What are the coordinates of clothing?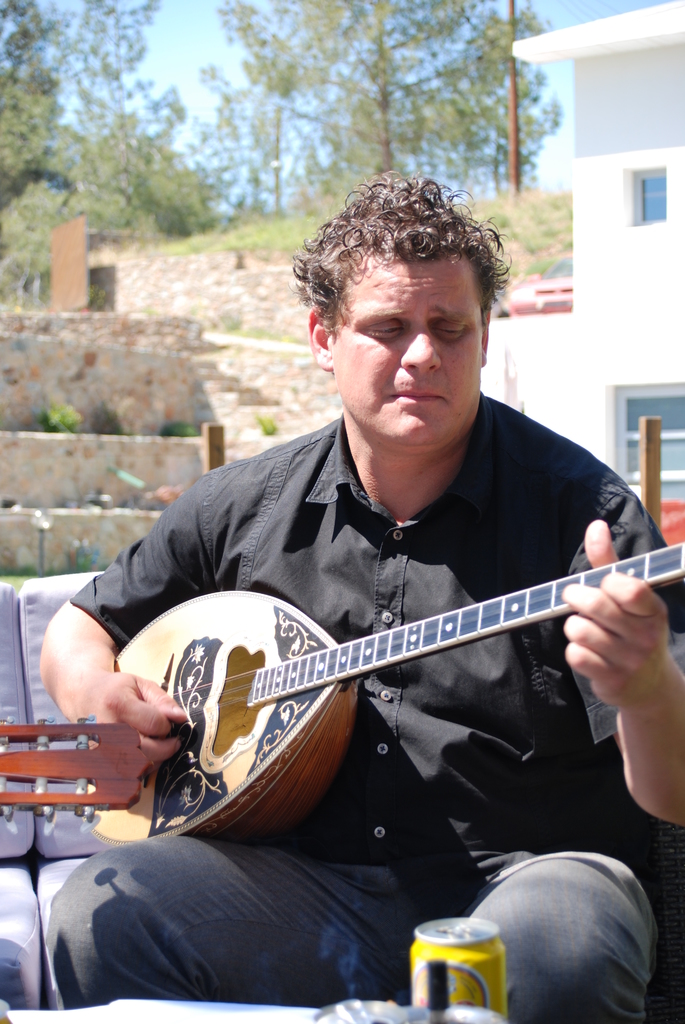
{"left": 75, "top": 383, "right": 673, "bottom": 909}.
